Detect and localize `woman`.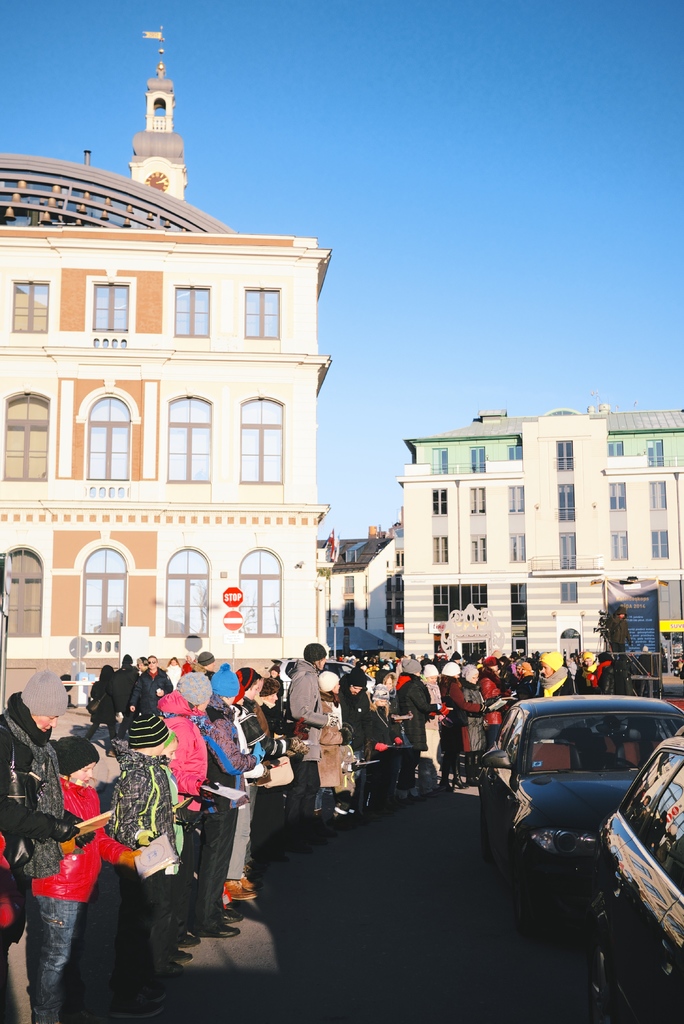
Localized at crop(317, 670, 343, 831).
